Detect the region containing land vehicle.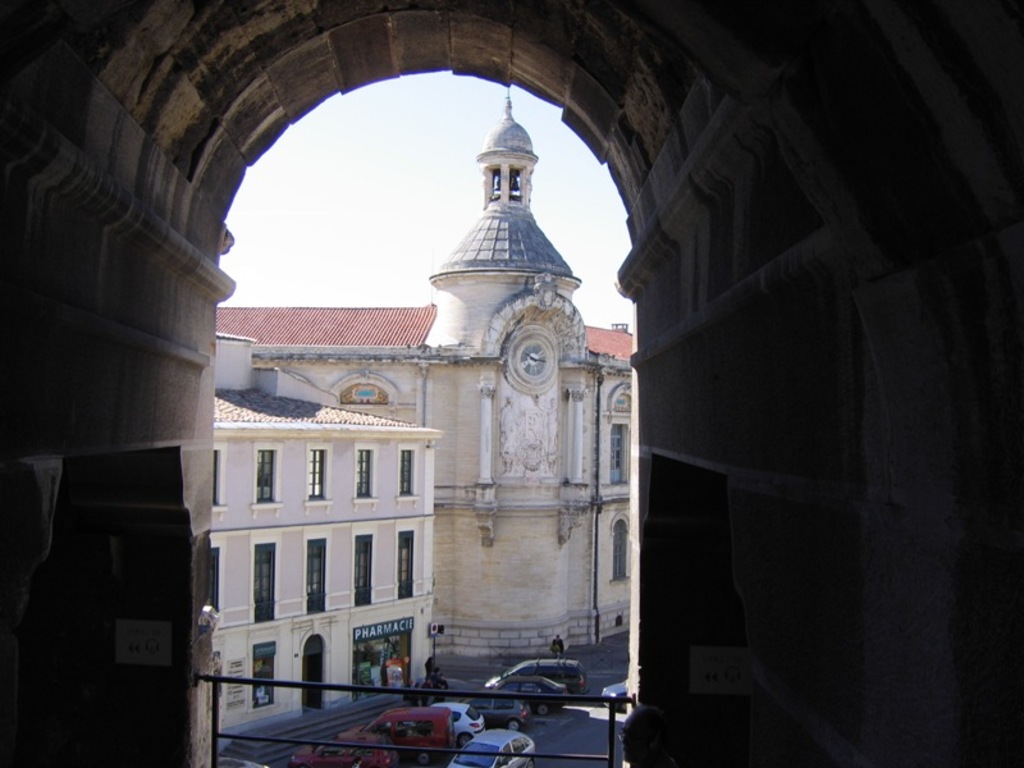
box(361, 704, 460, 767).
